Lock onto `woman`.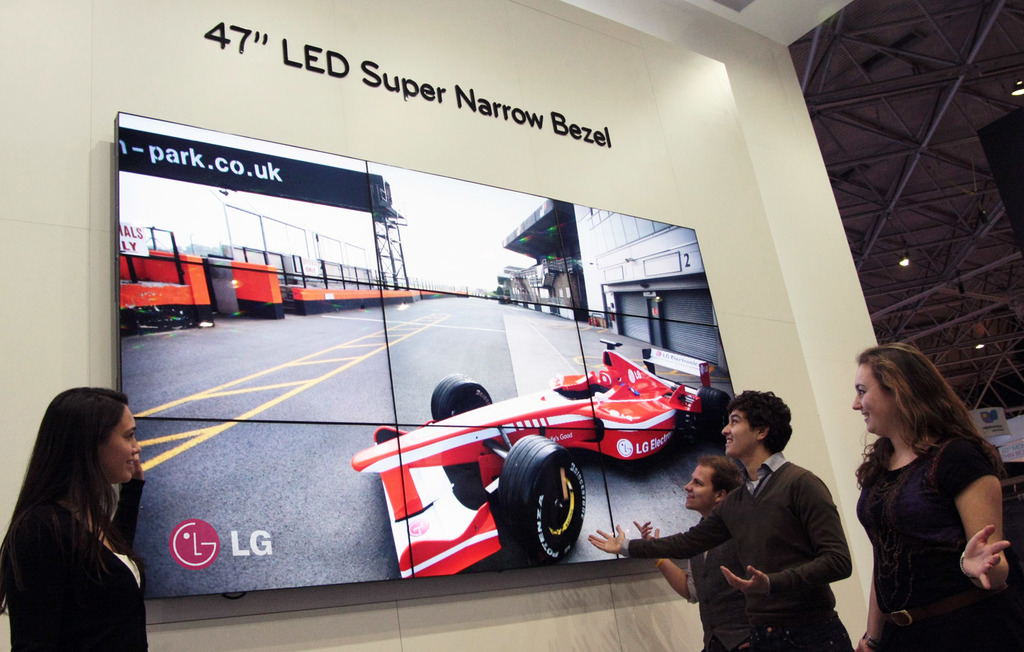
Locked: 5 370 166 640.
